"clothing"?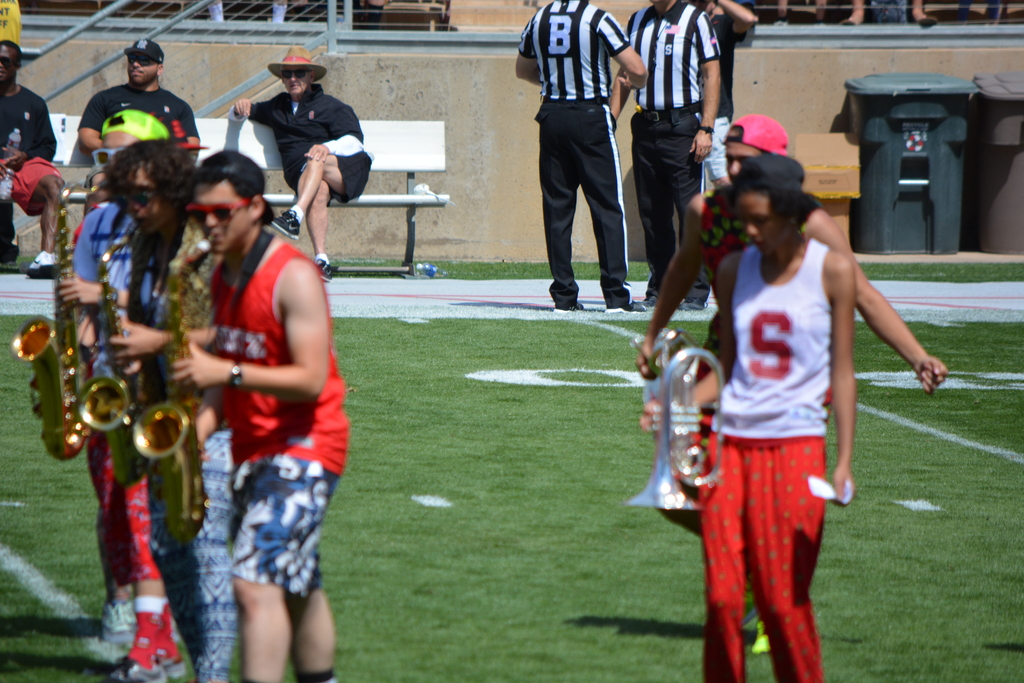
[213, 243, 354, 598]
